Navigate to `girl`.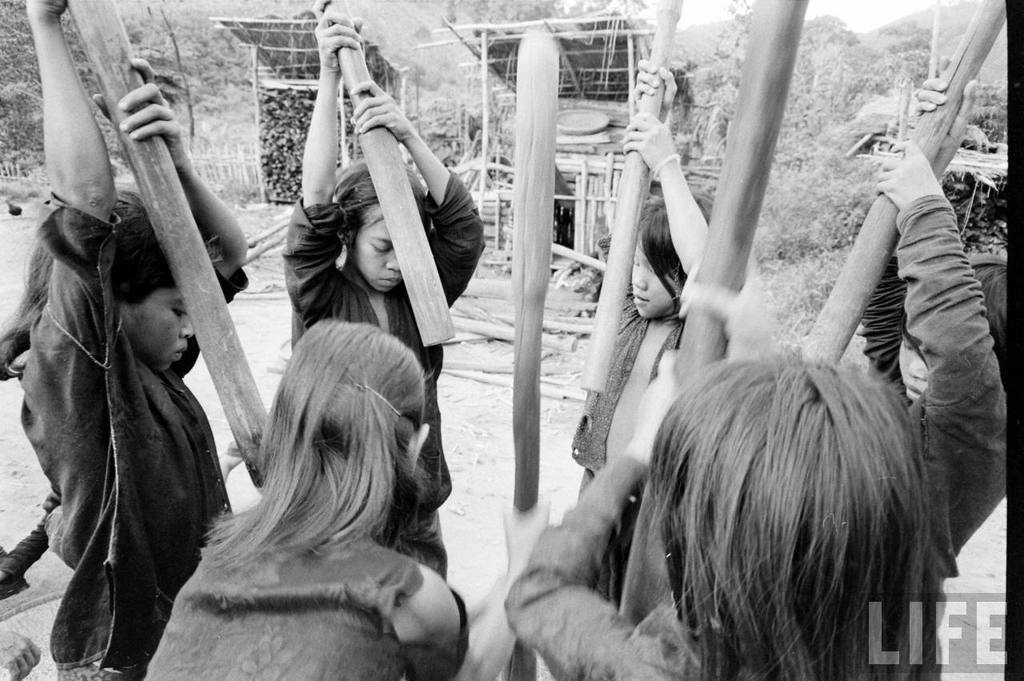
Navigation target: [left=143, top=309, right=466, bottom=680].
